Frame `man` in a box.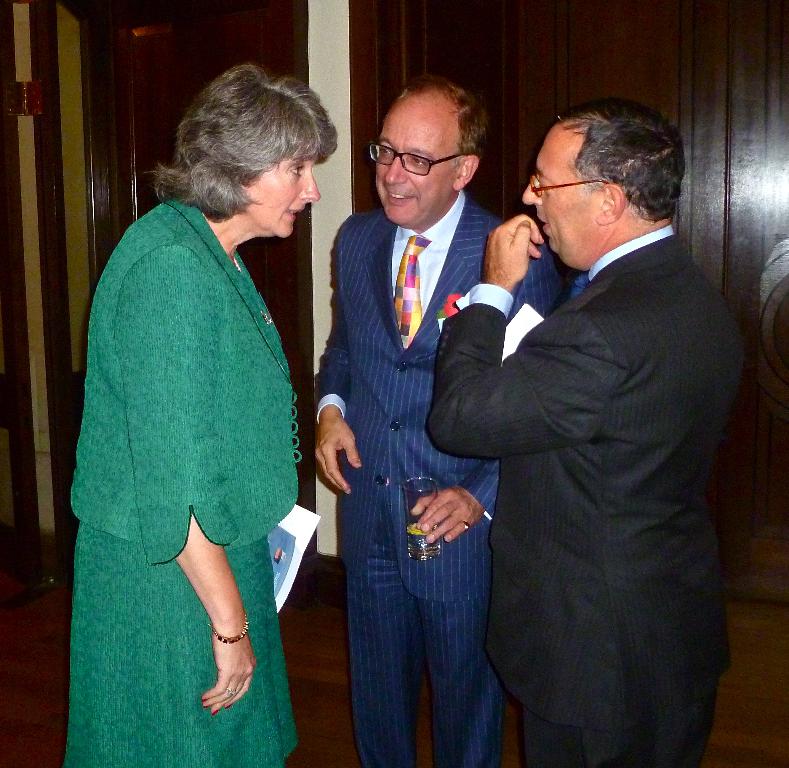
{"x1": 310, "y1": 84, "x2": 570, "y2": 767}.
